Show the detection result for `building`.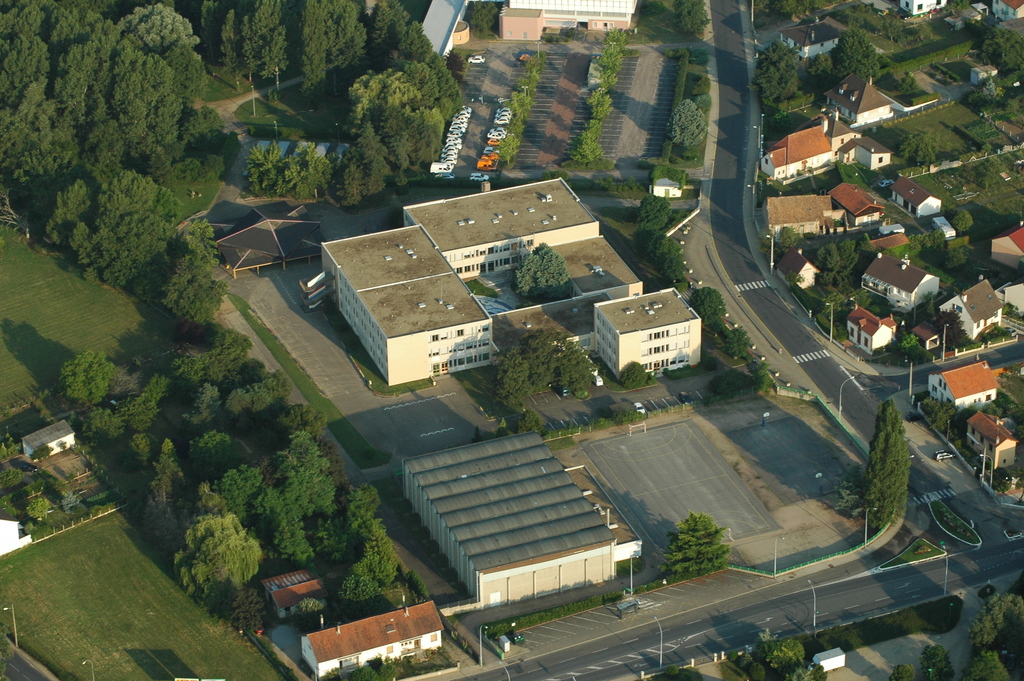
box=[503, 0, 634, 38].
